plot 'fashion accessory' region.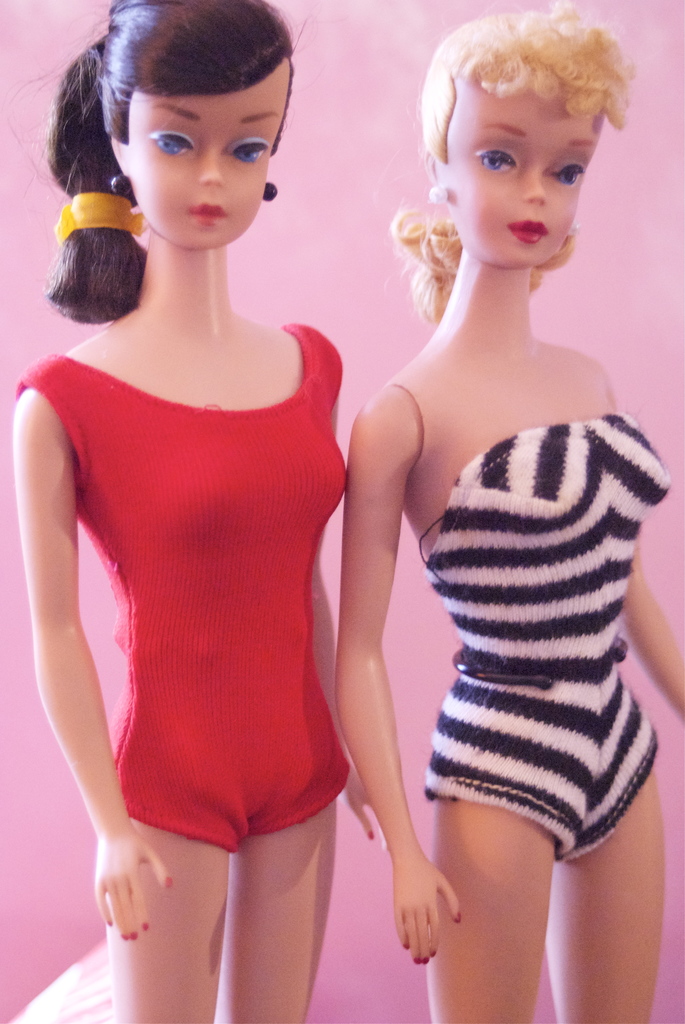
Plotted at (129,927,138,941).
